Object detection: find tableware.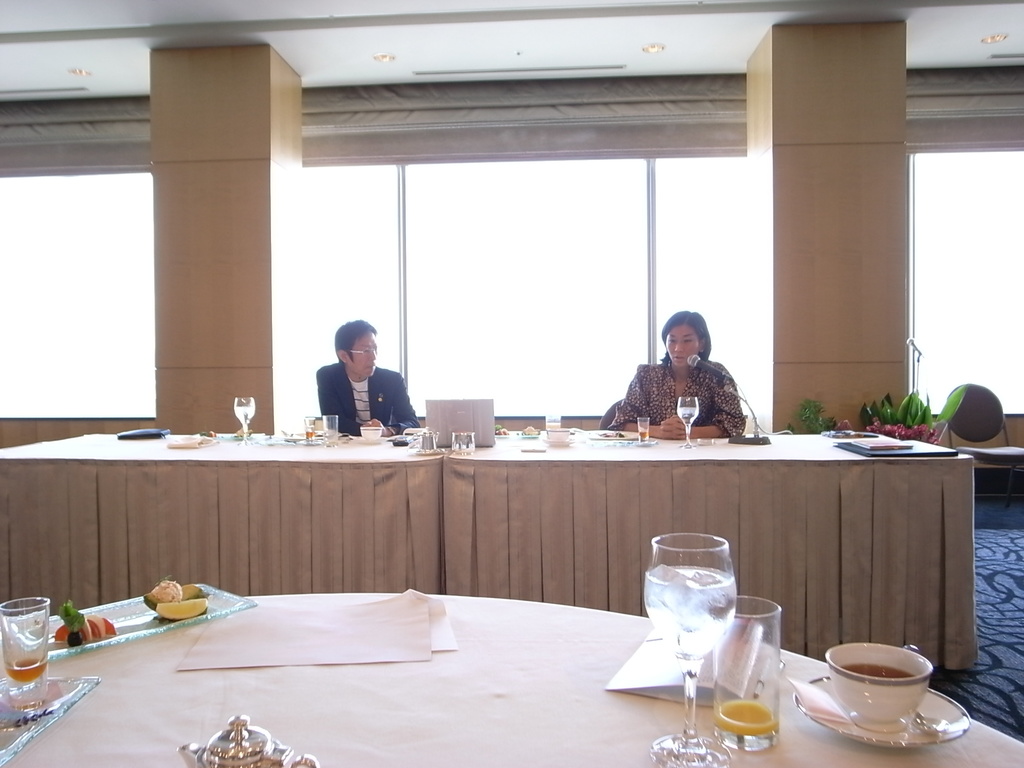
bbox(231, 394, 252, 442).
